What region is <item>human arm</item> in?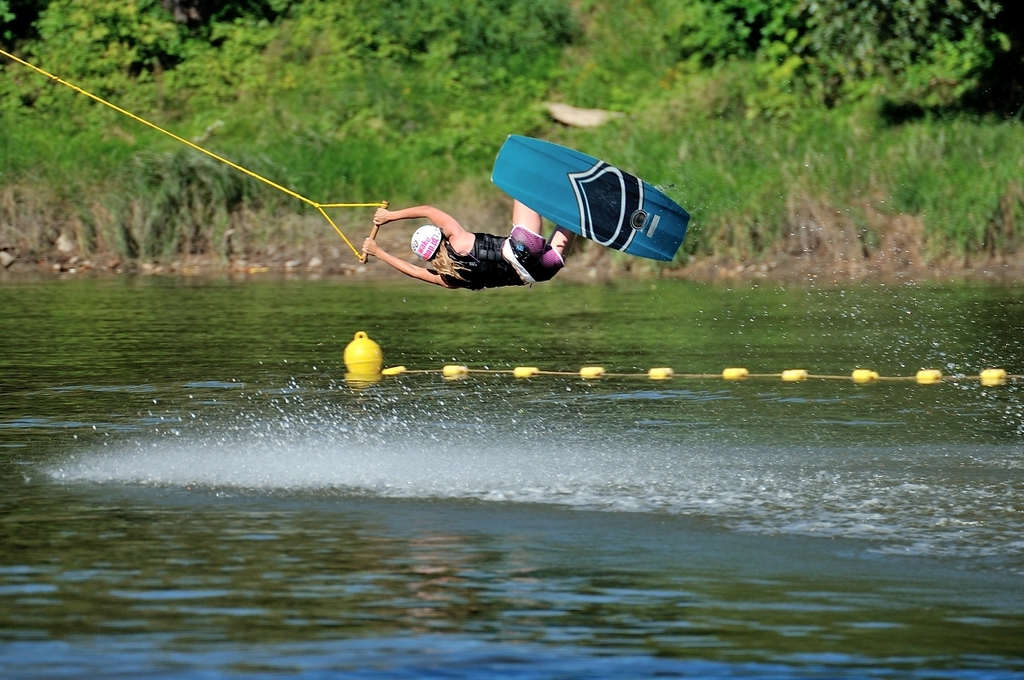
363 242 447 293.
